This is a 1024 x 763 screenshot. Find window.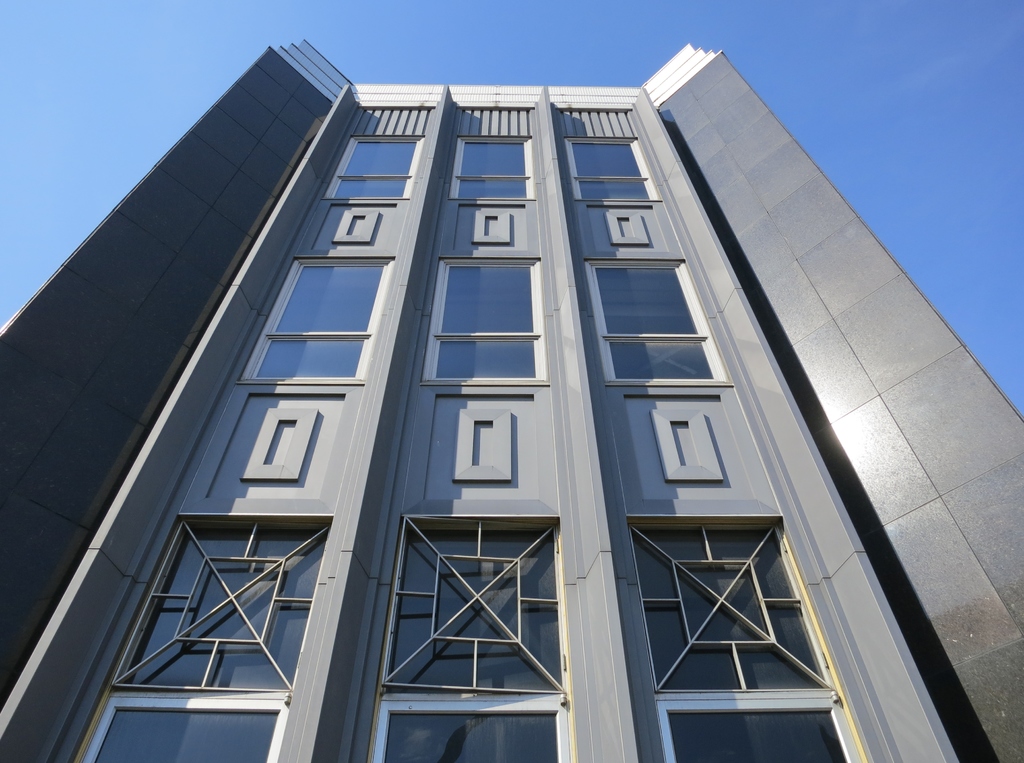
Bounding box: (x1=325, y1=137, x2=421, y2=207).
